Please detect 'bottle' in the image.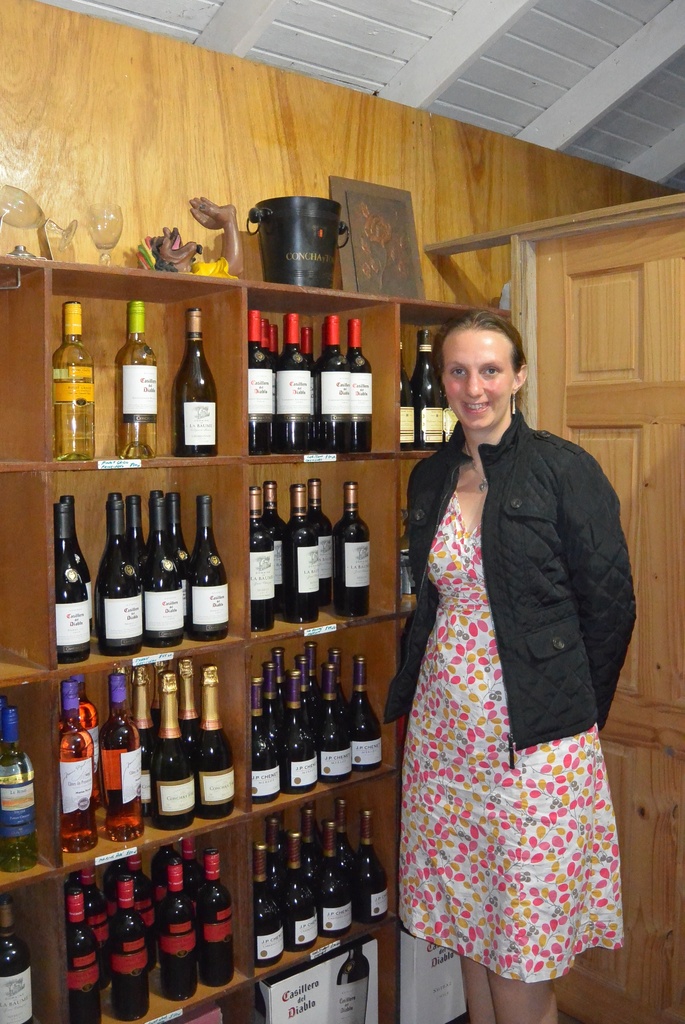
[283,833,318,954].
